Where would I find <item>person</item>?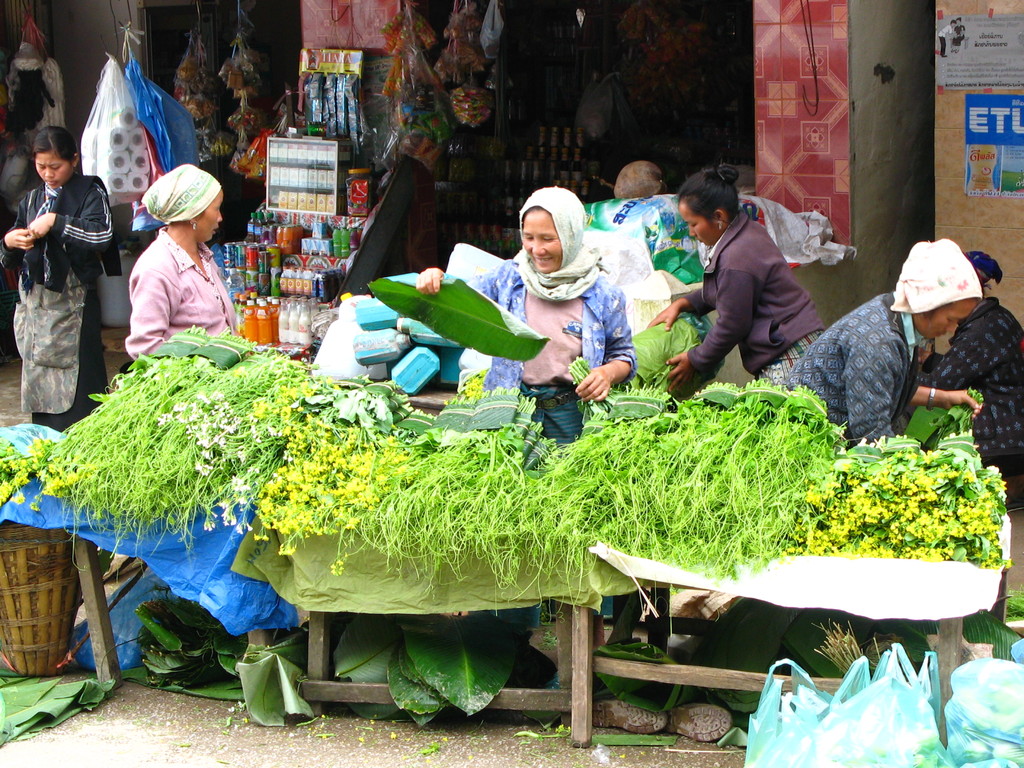
At BBox(414, 185, 643, 449).
